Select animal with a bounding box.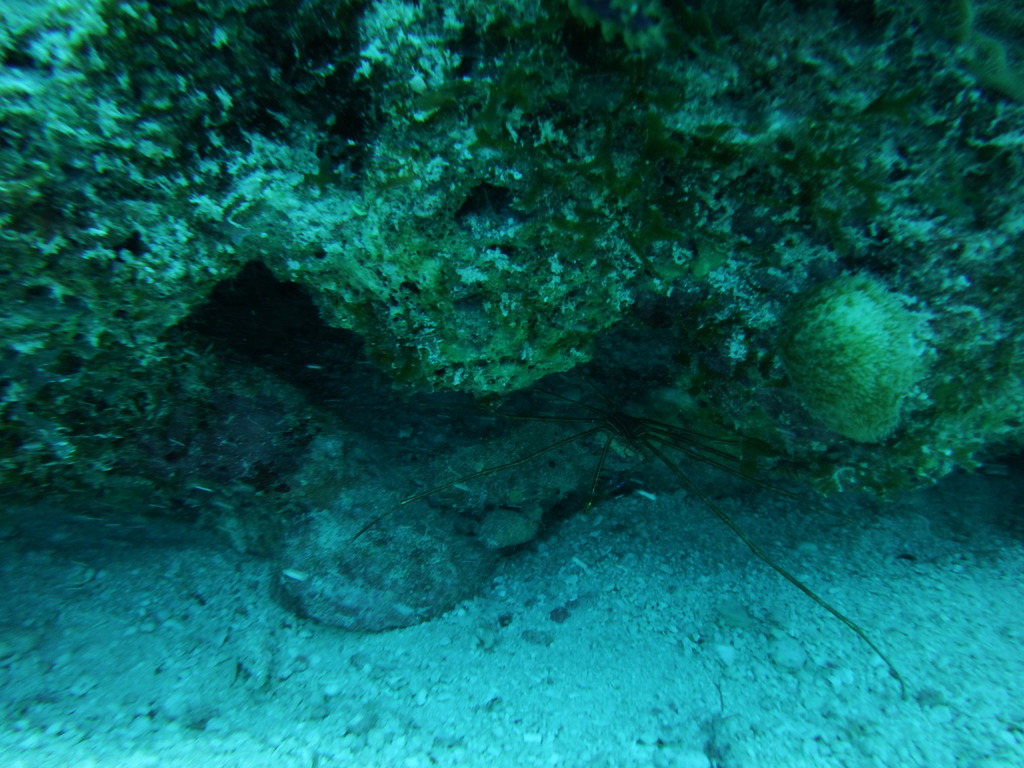
select_region(342, 373, 915, 708).
